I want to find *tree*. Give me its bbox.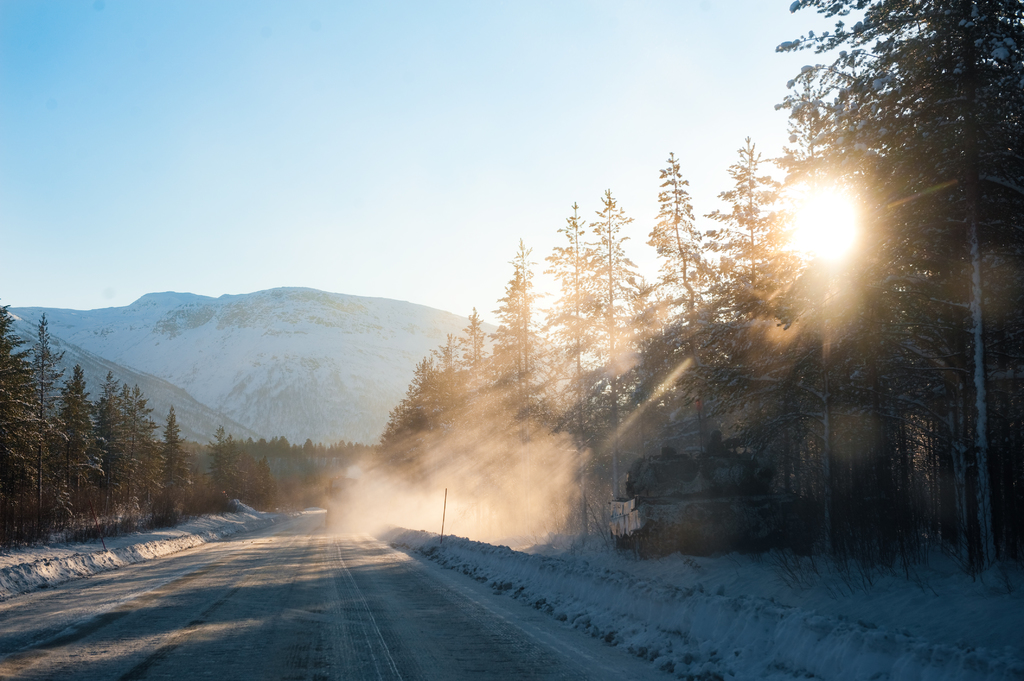
<box>92,371,131,512</box>.
